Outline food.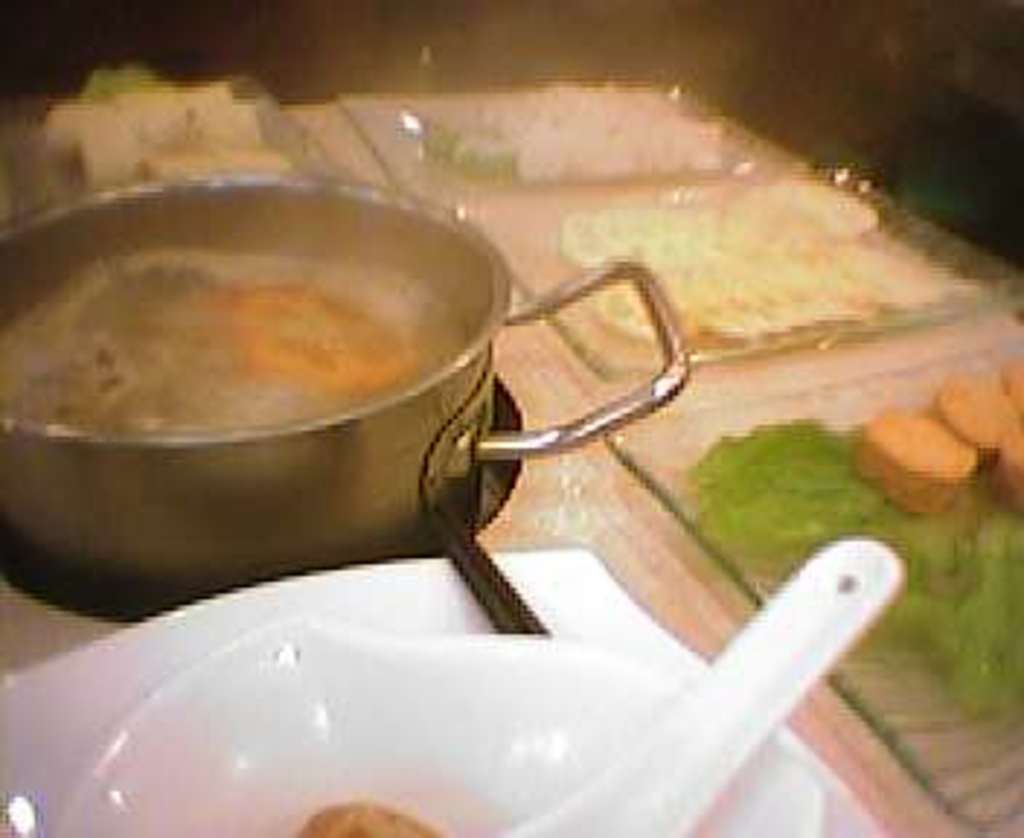
Outline: BBox(282, 783, 433, 835).
